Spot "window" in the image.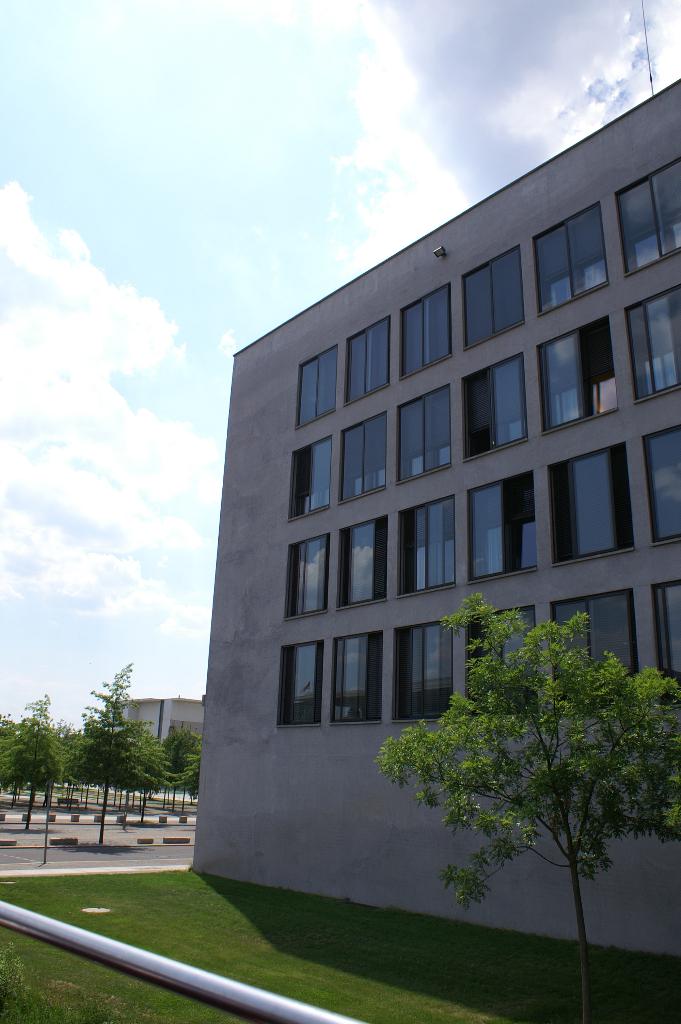
"window" found at left=399, top=289, right=448, bottom=378.
